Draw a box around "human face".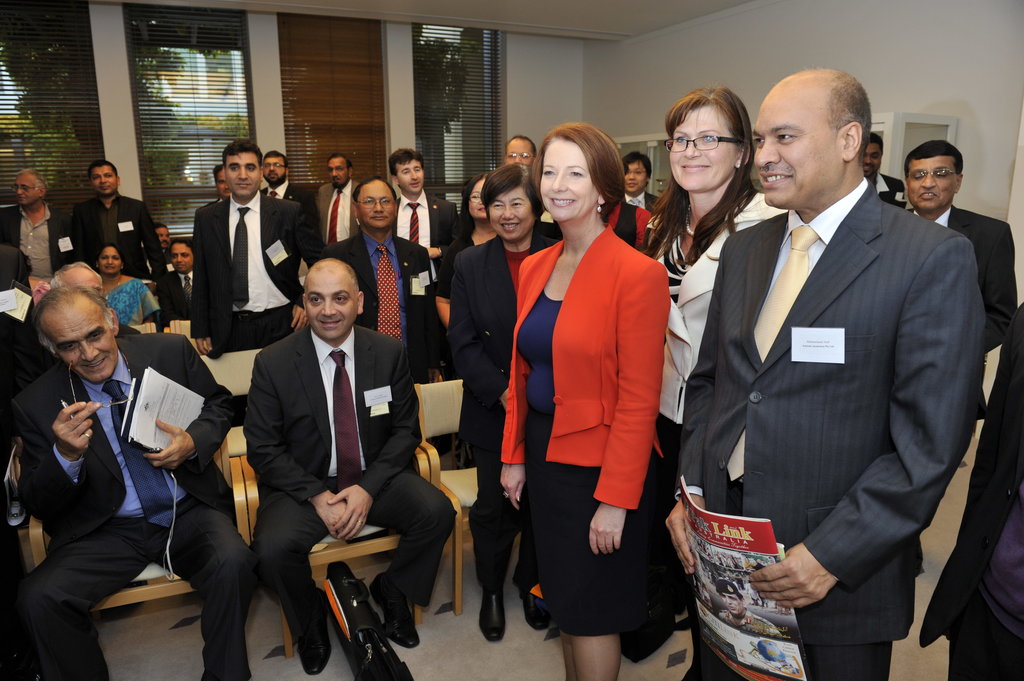
crop(61, 268, 104, 296).
